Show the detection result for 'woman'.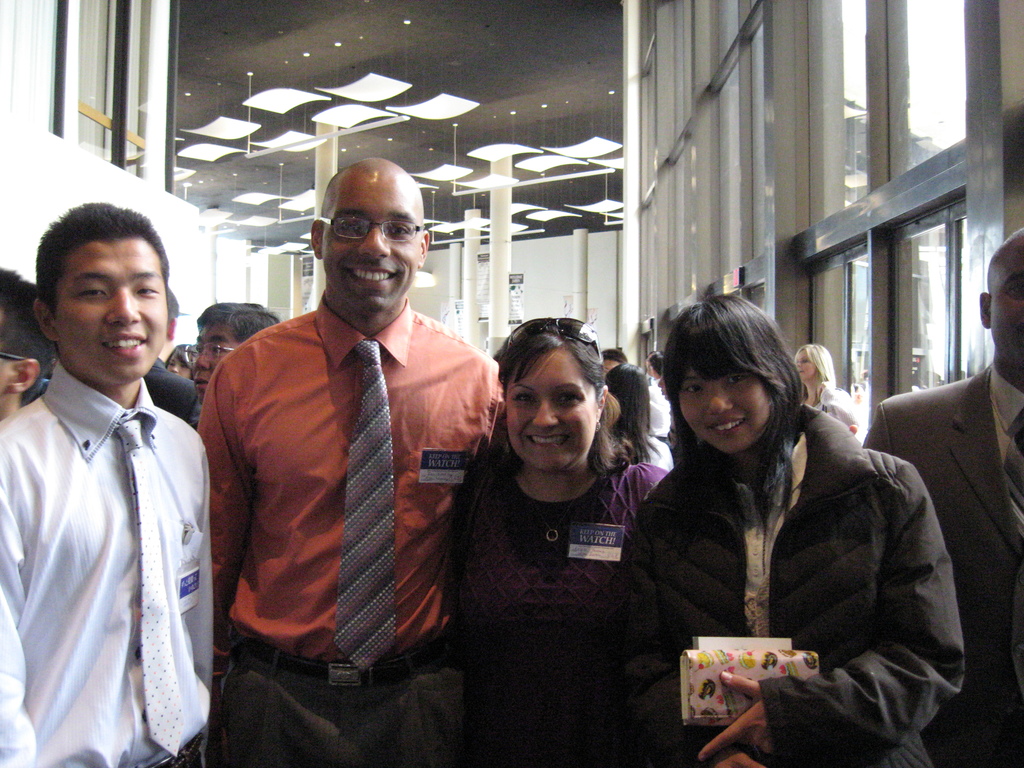
bbox=(631, 295, 965, 767).
